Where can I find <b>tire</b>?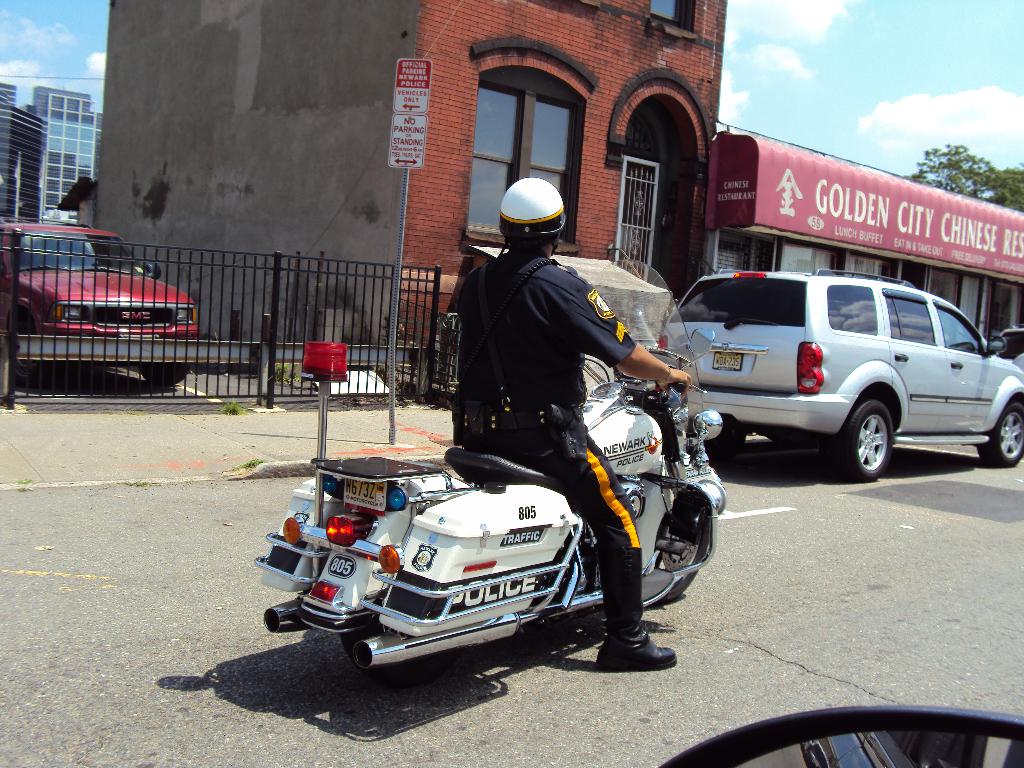
You can find it at 8 321 51 384.
